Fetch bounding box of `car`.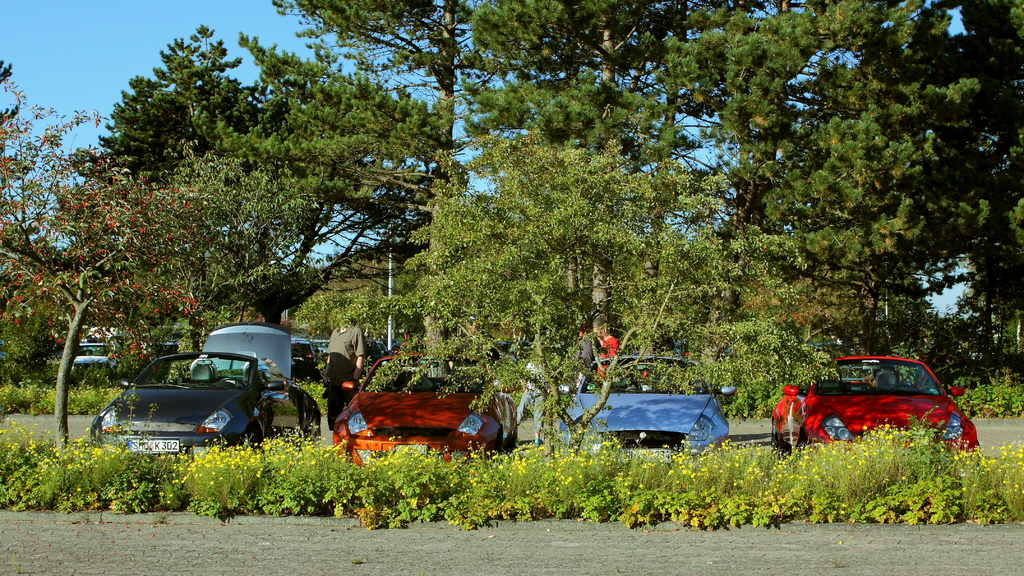
Bbox: rect(559, 358, 739, 456).
